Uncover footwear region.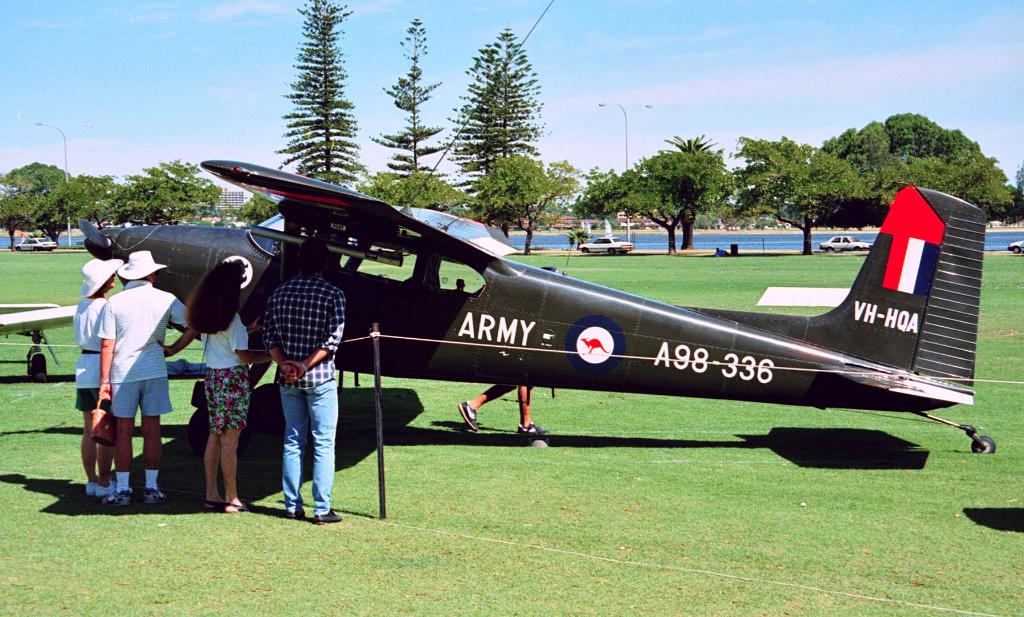
Uncovered: x1=104 y1=484 x2=140 y2=513.
